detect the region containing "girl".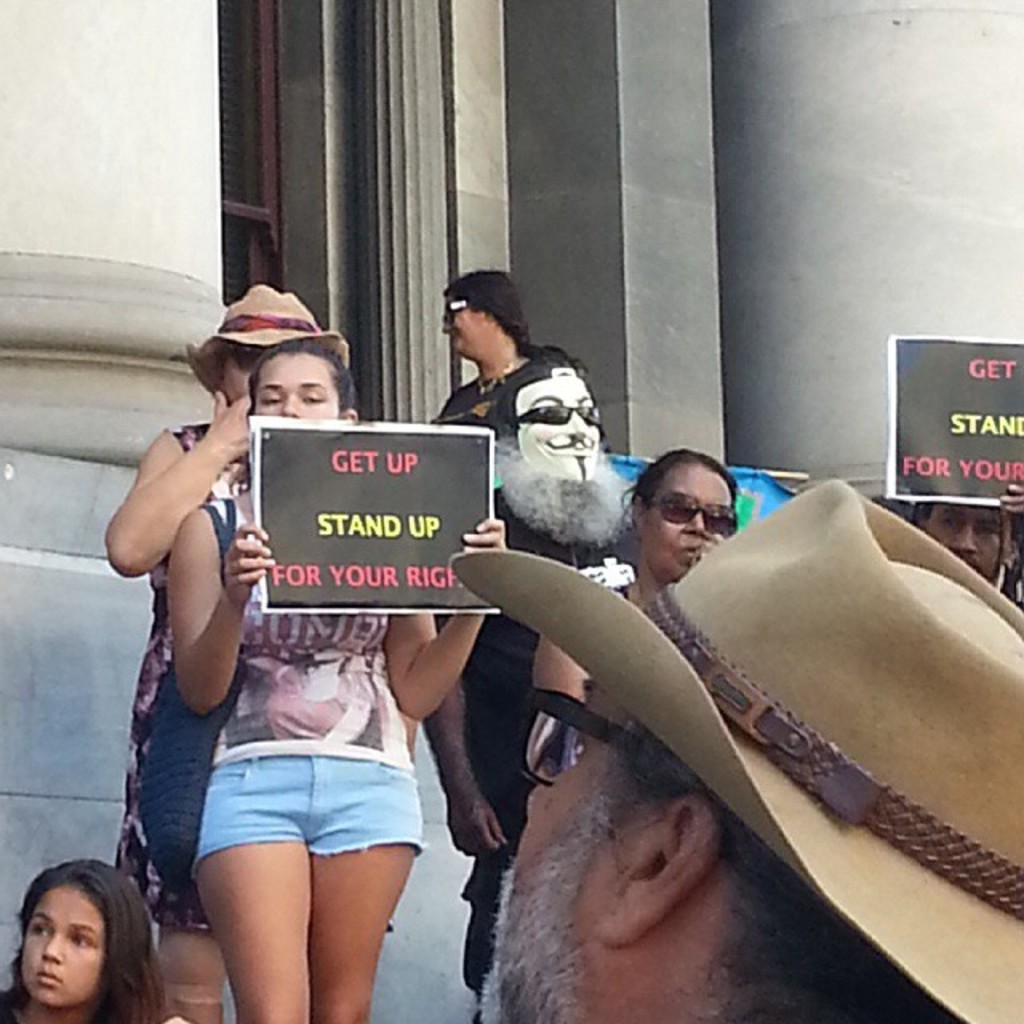
locate(170, 346, 515, 1022).
